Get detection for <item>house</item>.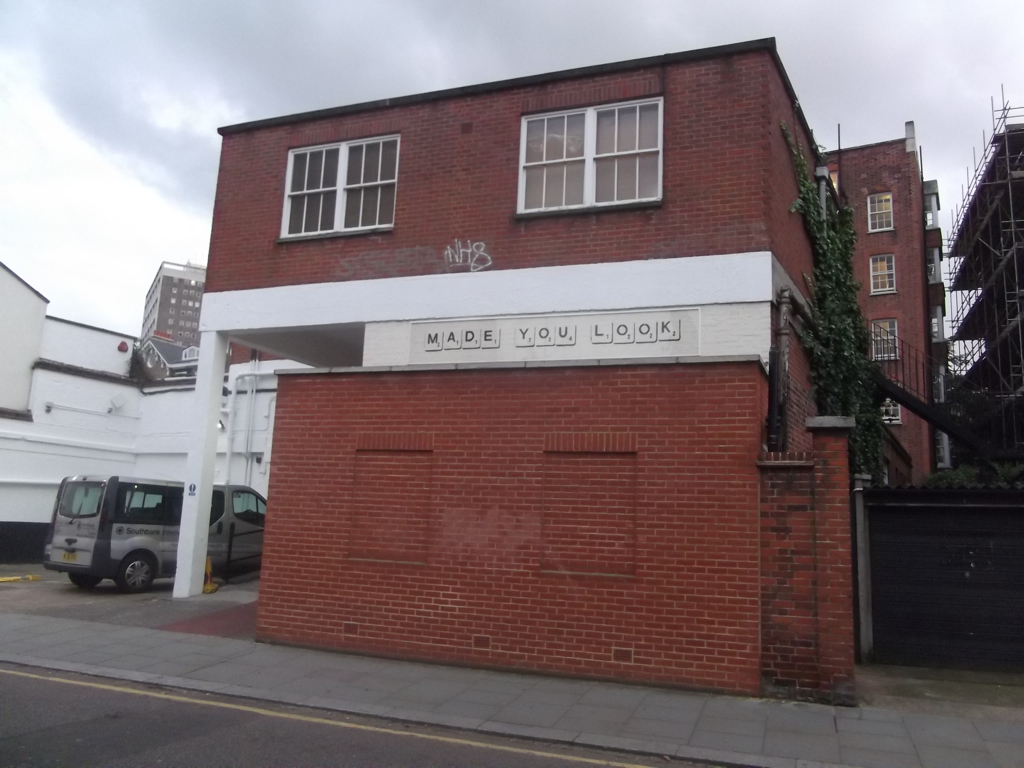
Detection: <bbox>852, 480, 1023, 668</bbox>.
